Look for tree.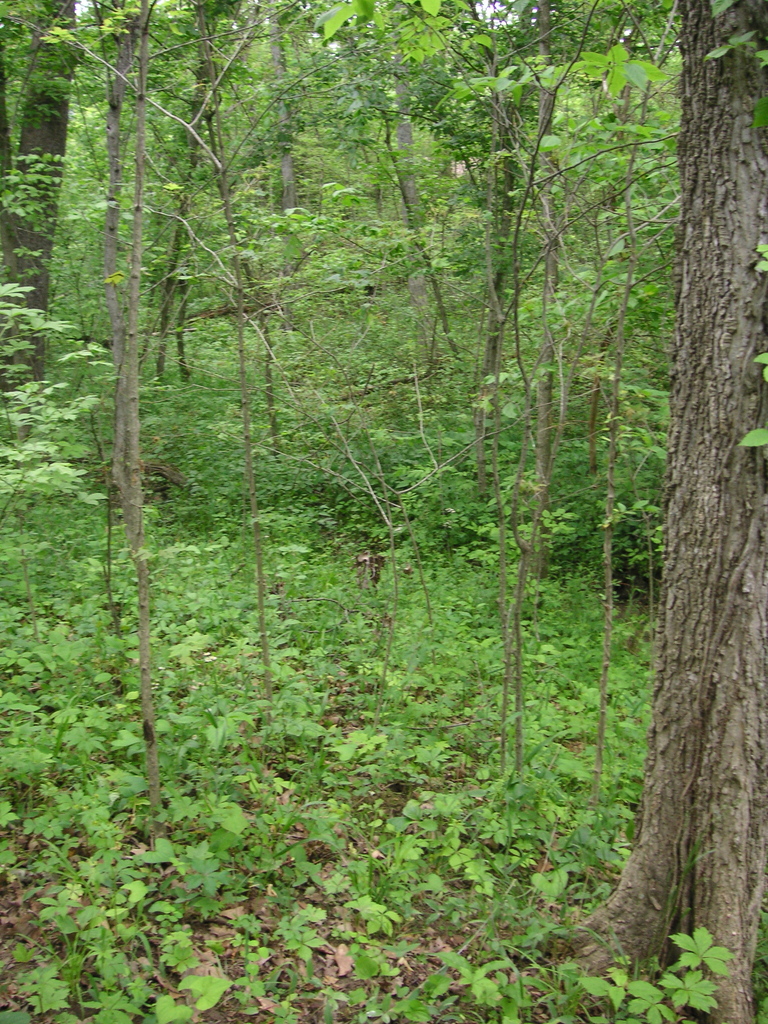
Found: box(0, 0, 694, 597).
